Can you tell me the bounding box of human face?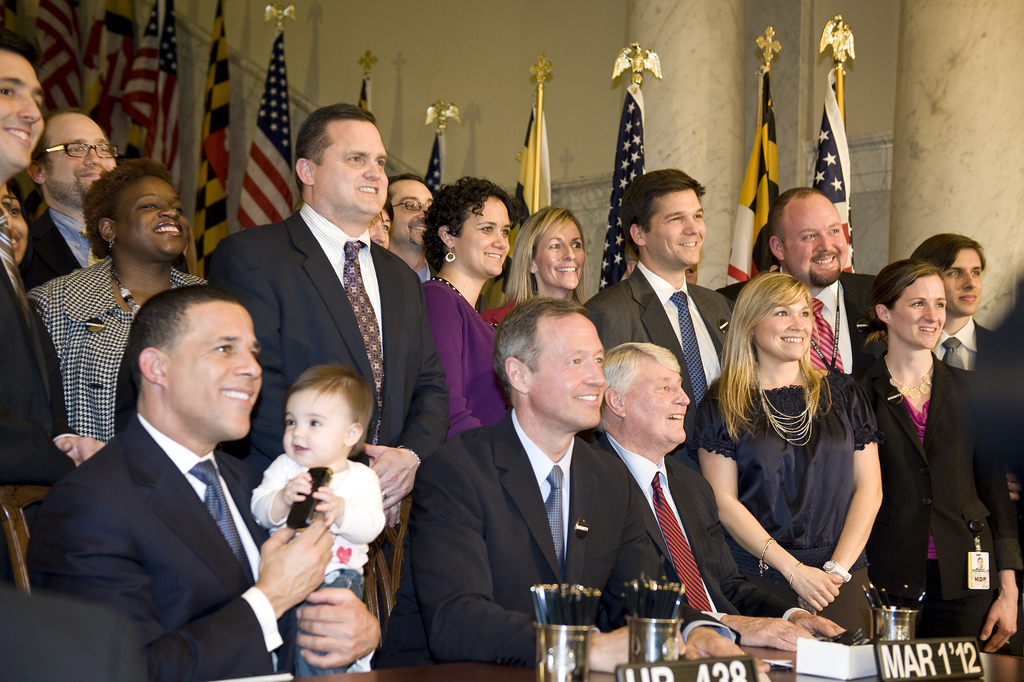
l=44, t=113, r=118, b=208.
